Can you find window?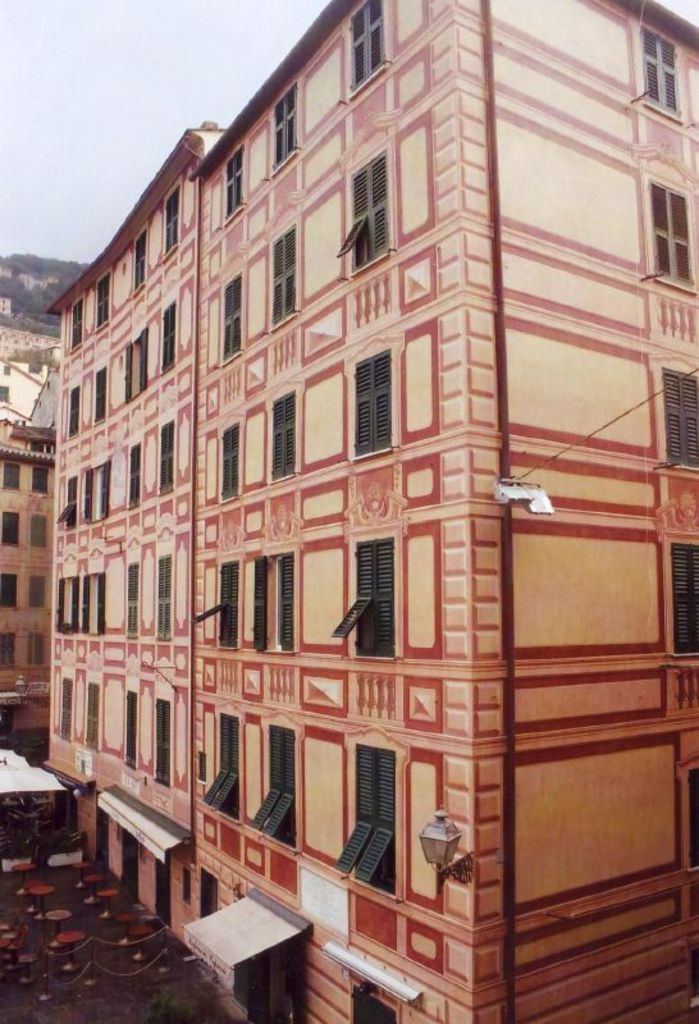
Yes, bounding box: (353, 351, 389, 461).
